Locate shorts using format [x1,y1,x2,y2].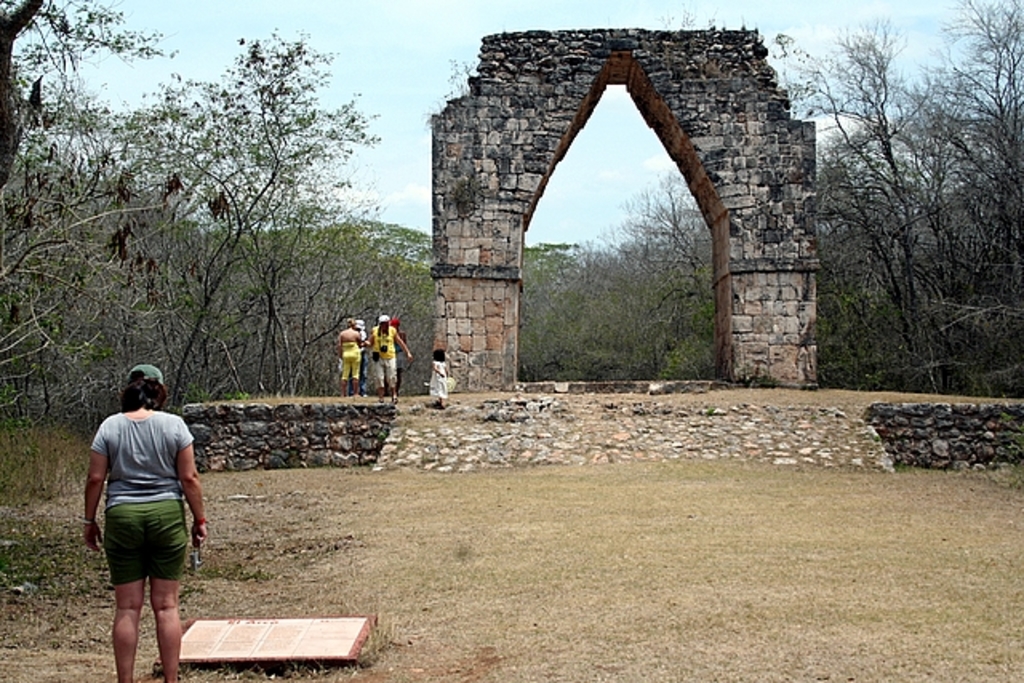
[102,528,190,600].
